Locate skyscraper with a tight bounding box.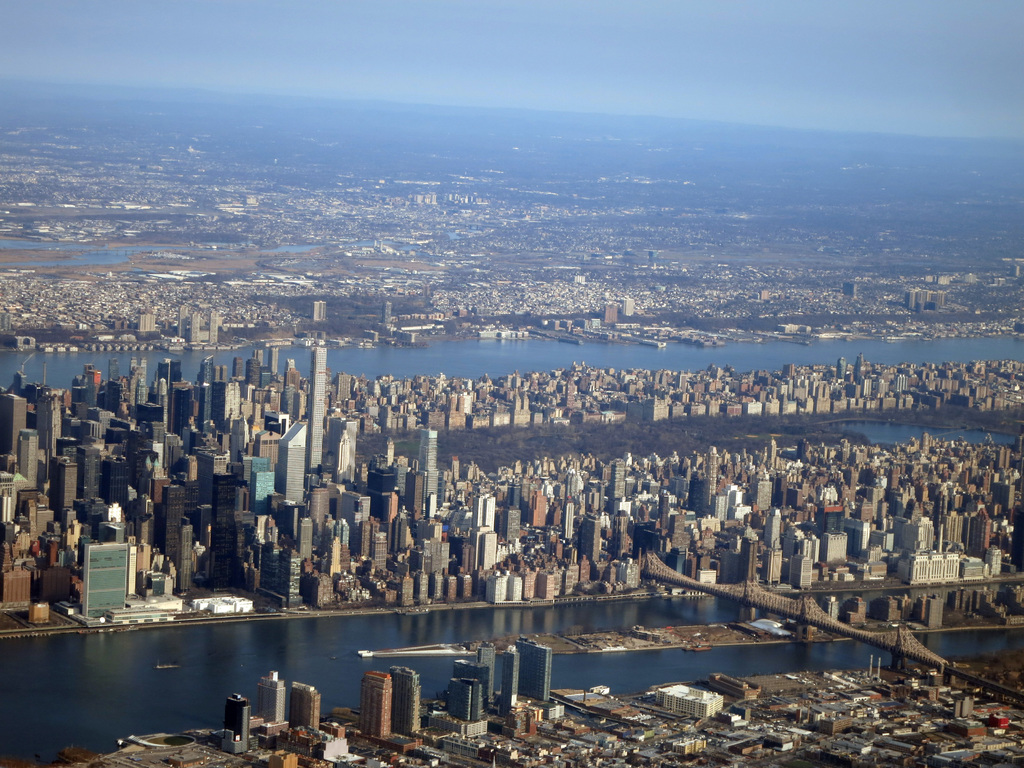
<bbox>362, 671, 390, 739</bbox>.
